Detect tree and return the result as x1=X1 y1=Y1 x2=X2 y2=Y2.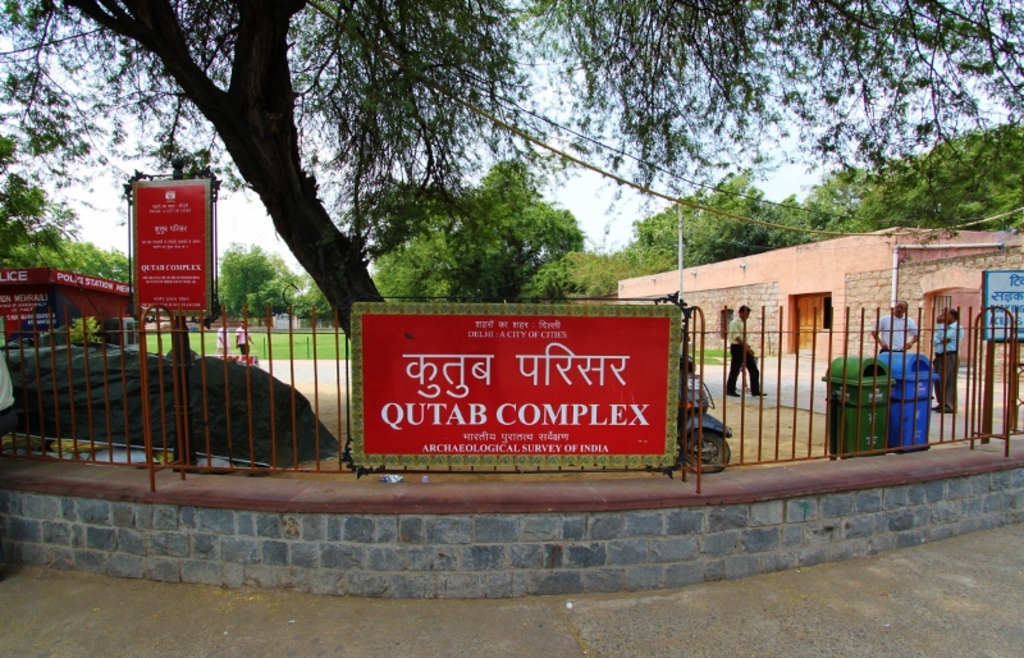
x1=640 y1=169 x2=771 y2=264.
